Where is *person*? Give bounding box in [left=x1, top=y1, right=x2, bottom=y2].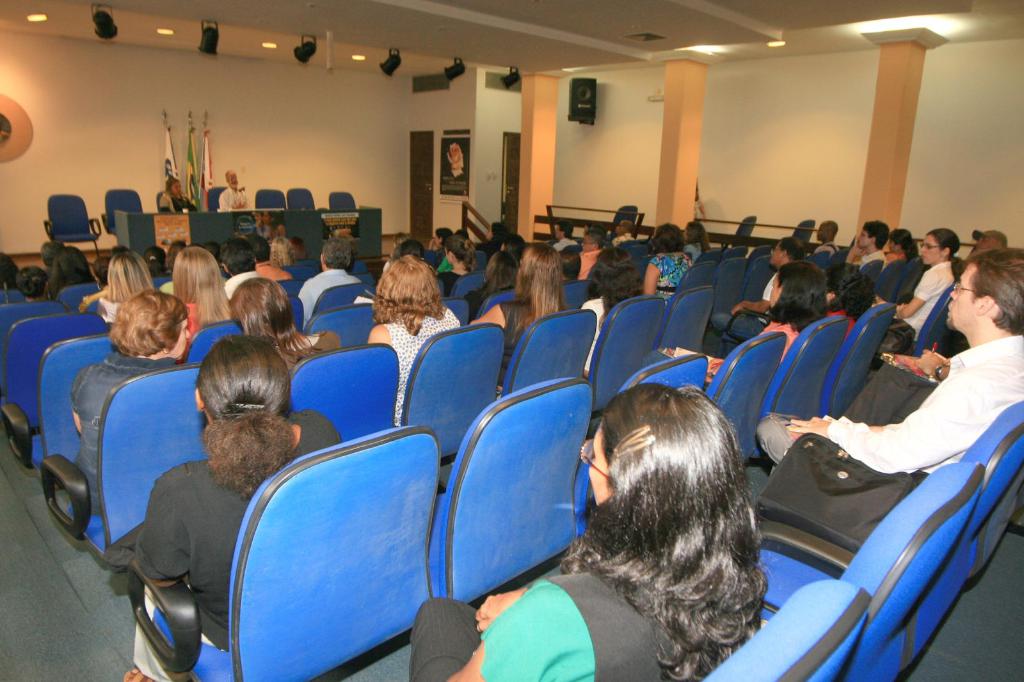
[left=550, top=219, right=579, bottom=255].
